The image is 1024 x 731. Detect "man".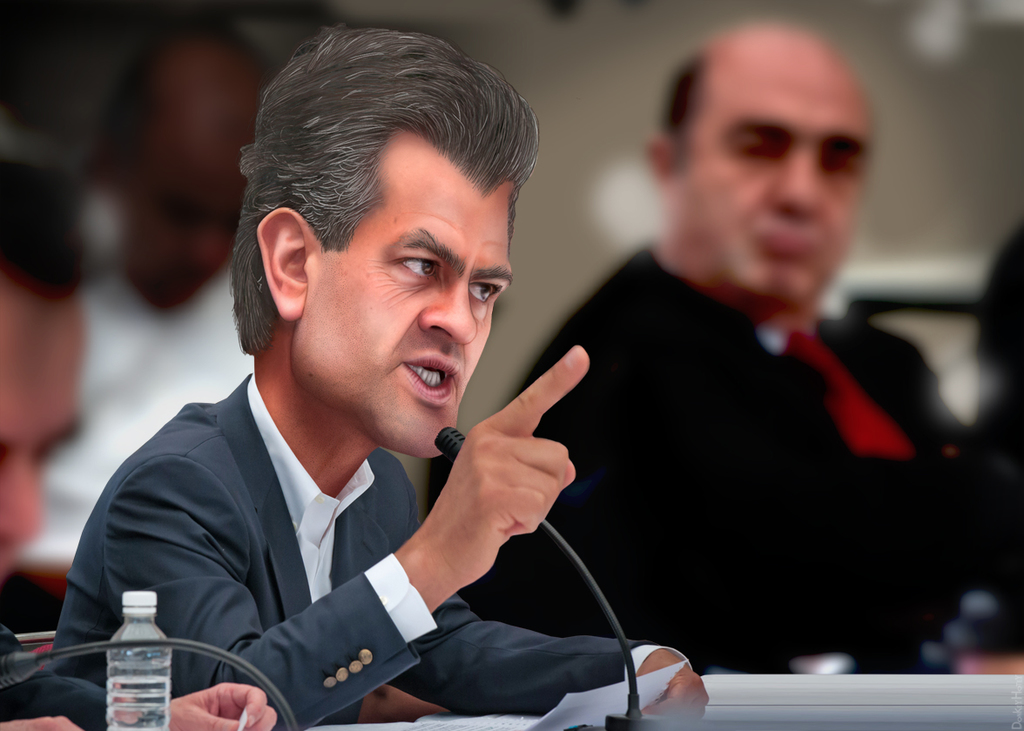
Detection: 0:155:280:730.
